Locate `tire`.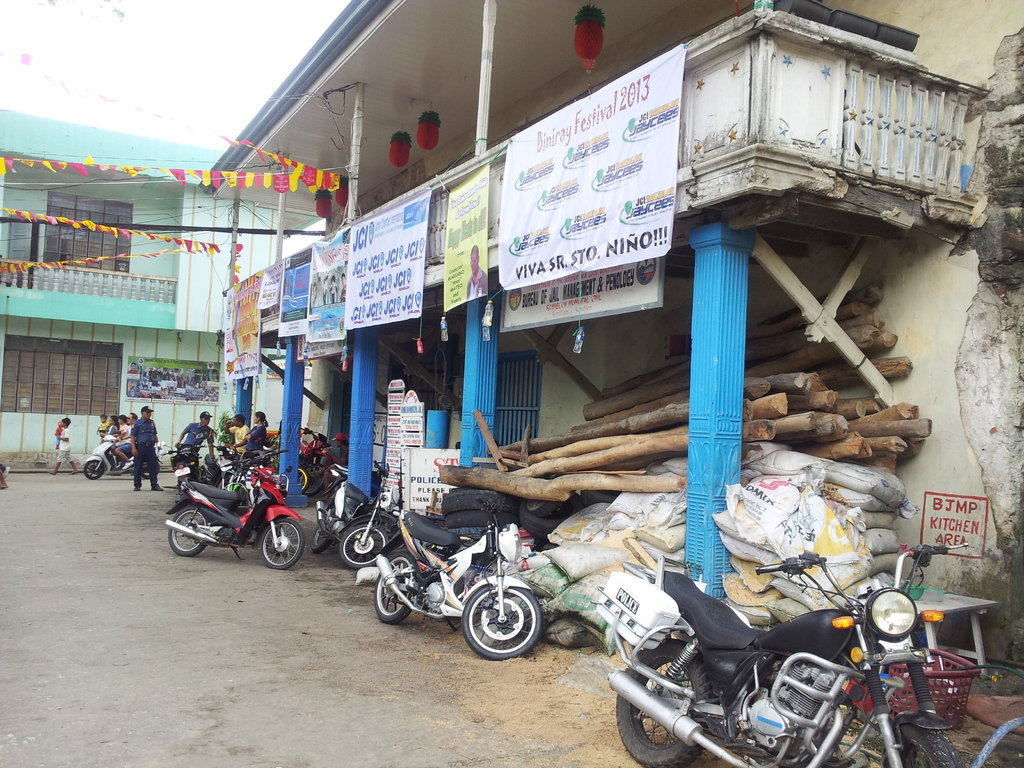
Bounding box: {"left": 618, "top": 641, "right": 714, "bottom": 767}.
